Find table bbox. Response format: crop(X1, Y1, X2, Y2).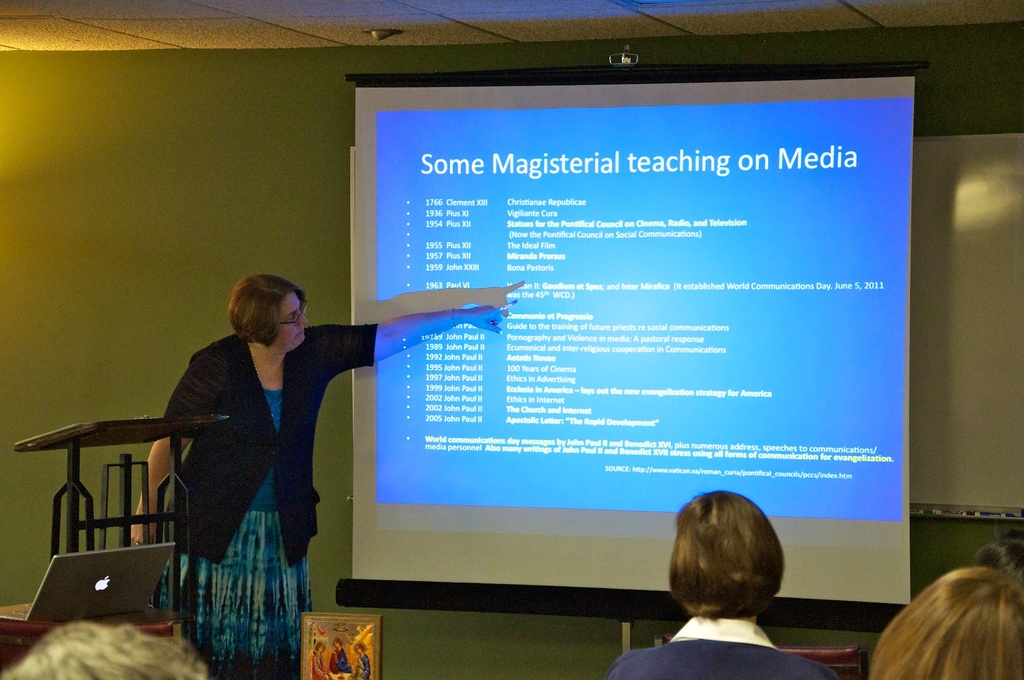
crop(4, 410, 196, 633).
